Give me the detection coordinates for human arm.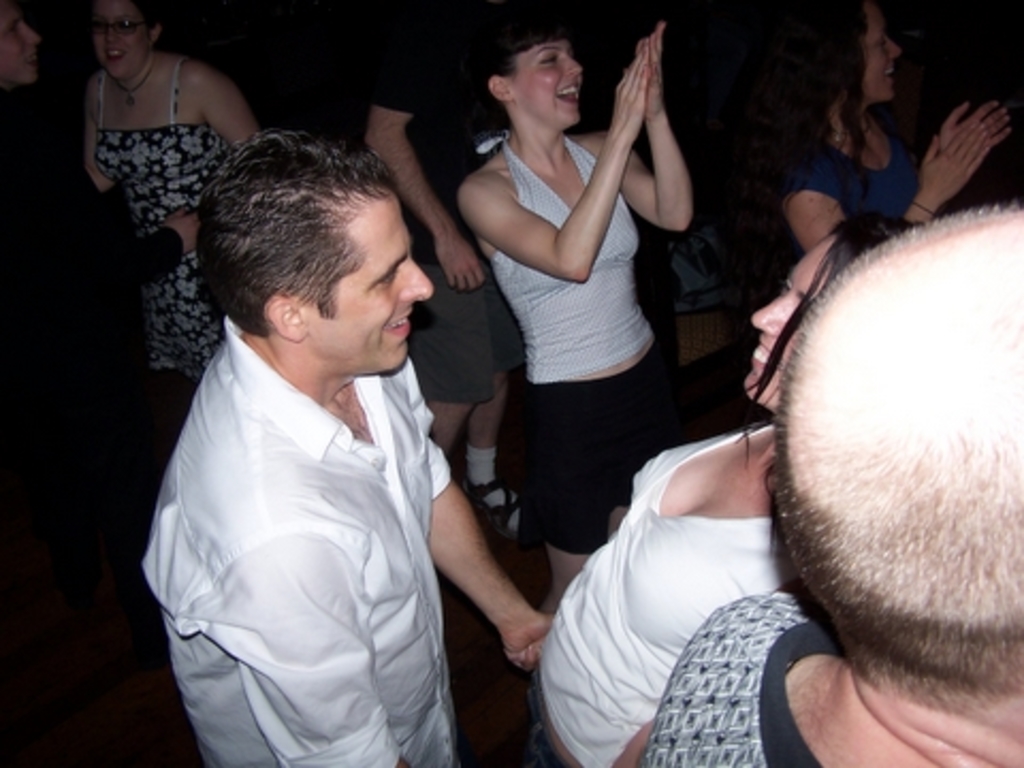
<region>213, 527, 420, 766</region>.
